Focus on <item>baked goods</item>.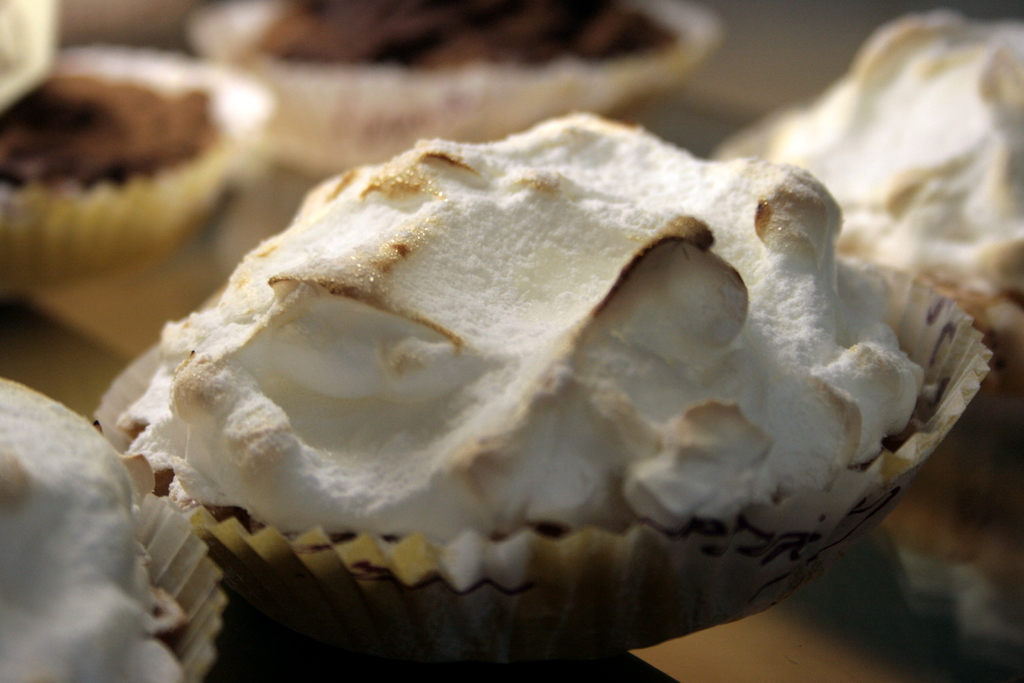
Focused at select_region(0, 76, 224, 190).
